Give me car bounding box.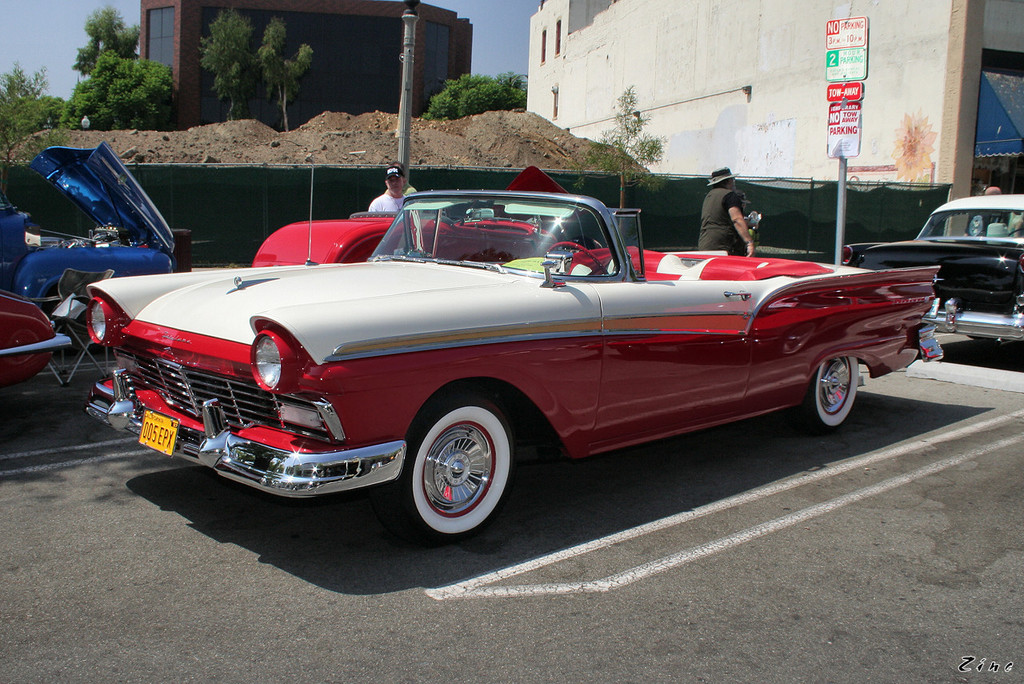
(246, 166, 606, 270).
